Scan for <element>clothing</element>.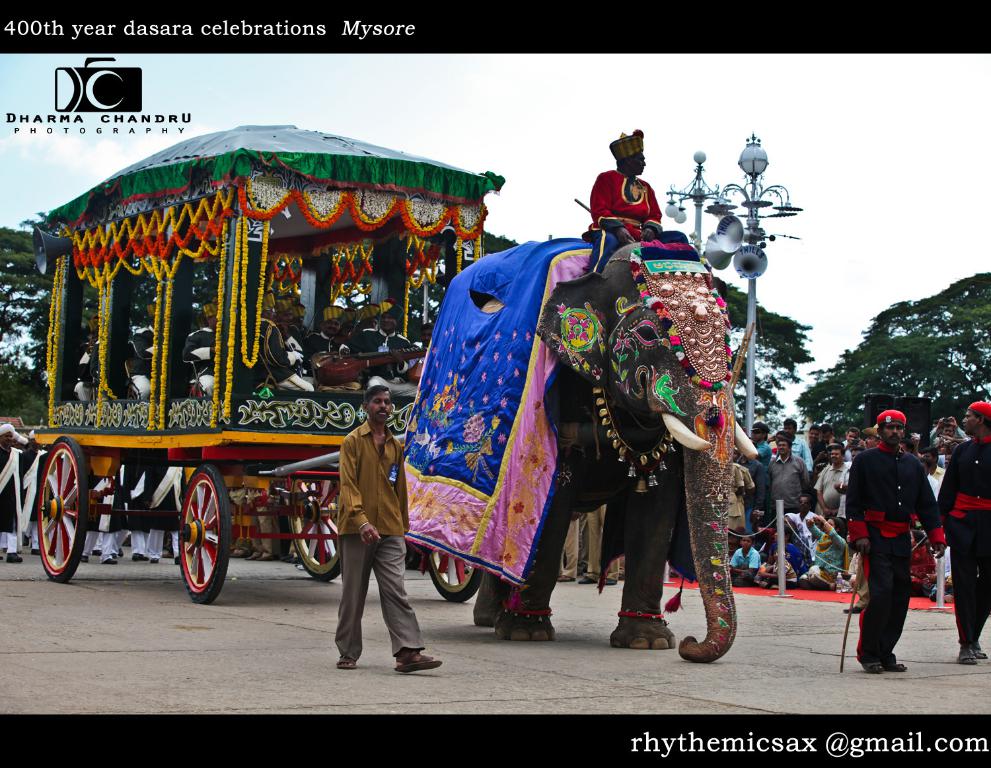
Scan result: (x1=848, y1=416, x2=951, y2=660).
